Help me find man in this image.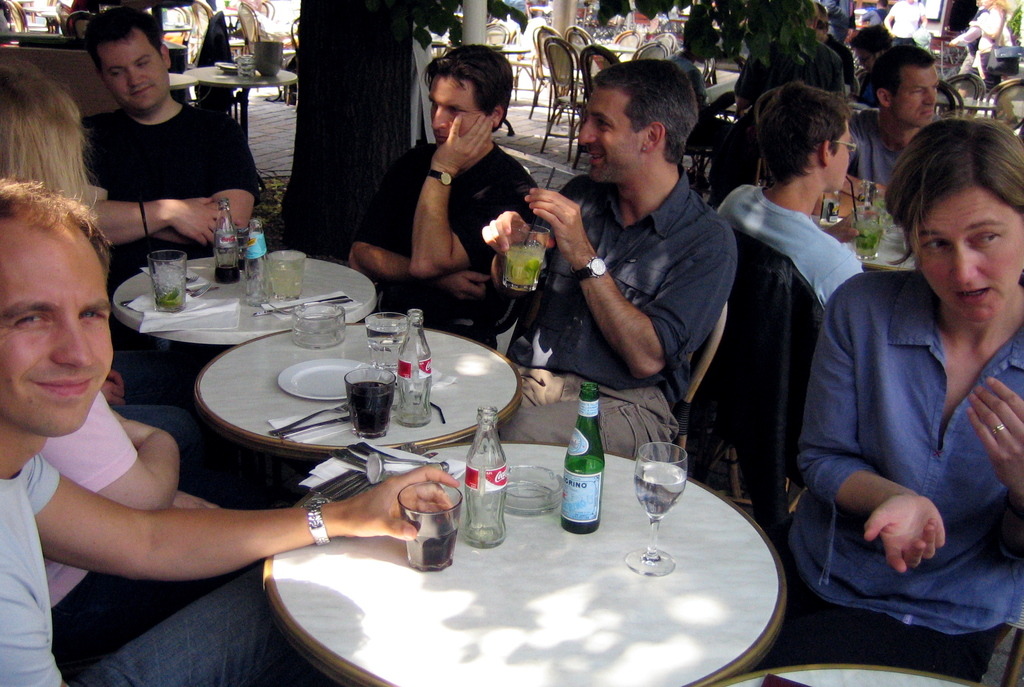
Found it: 511 67 758 502.
